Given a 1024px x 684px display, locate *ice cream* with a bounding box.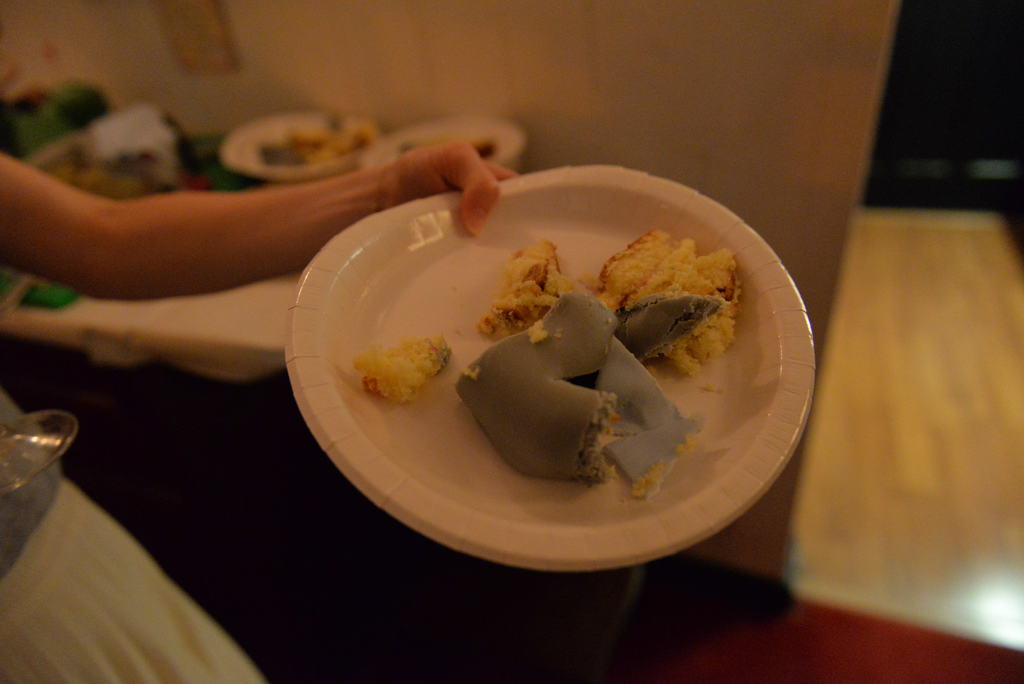
Located: l=317, t=186, r=769, b=498.
